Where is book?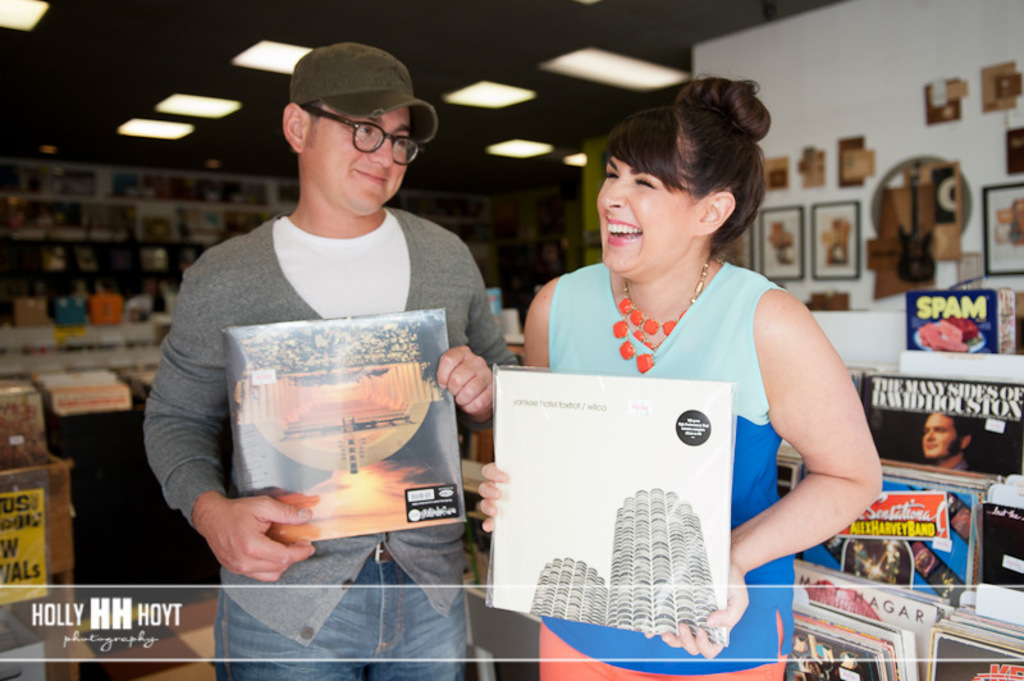
detection(218, 302, 463, 522).
